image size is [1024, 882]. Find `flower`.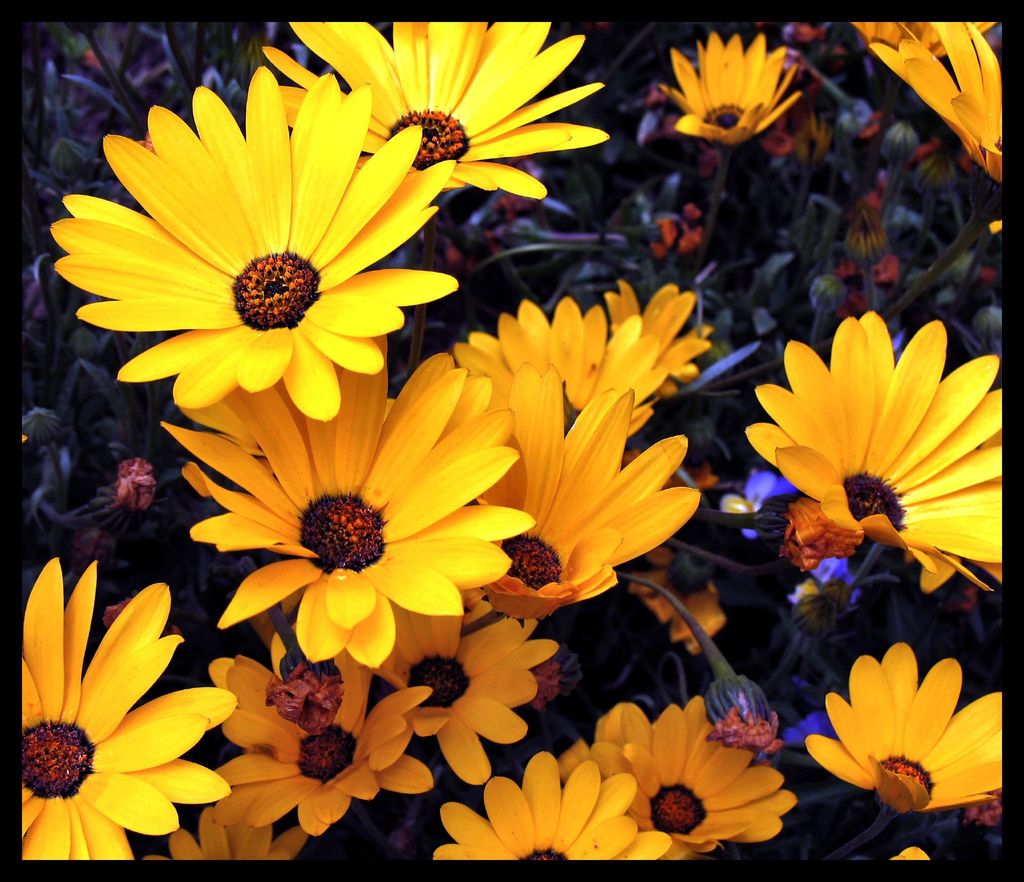
rect(442, 297, 673, 434).
